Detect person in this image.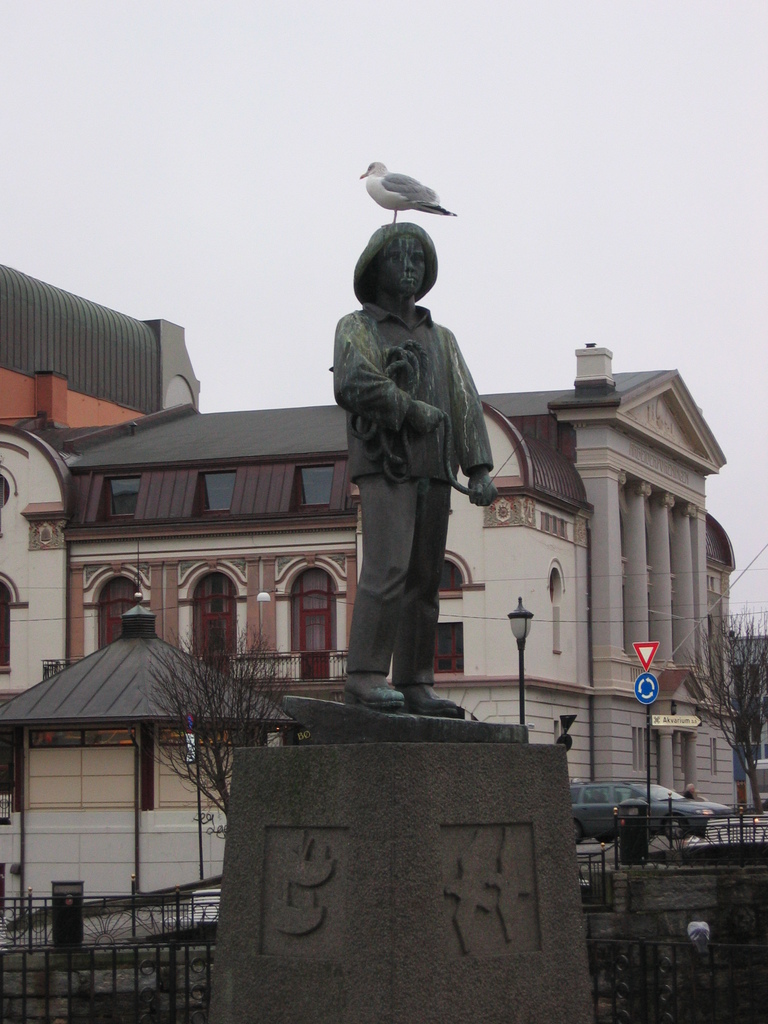
Detection: 330:195:508:746.
